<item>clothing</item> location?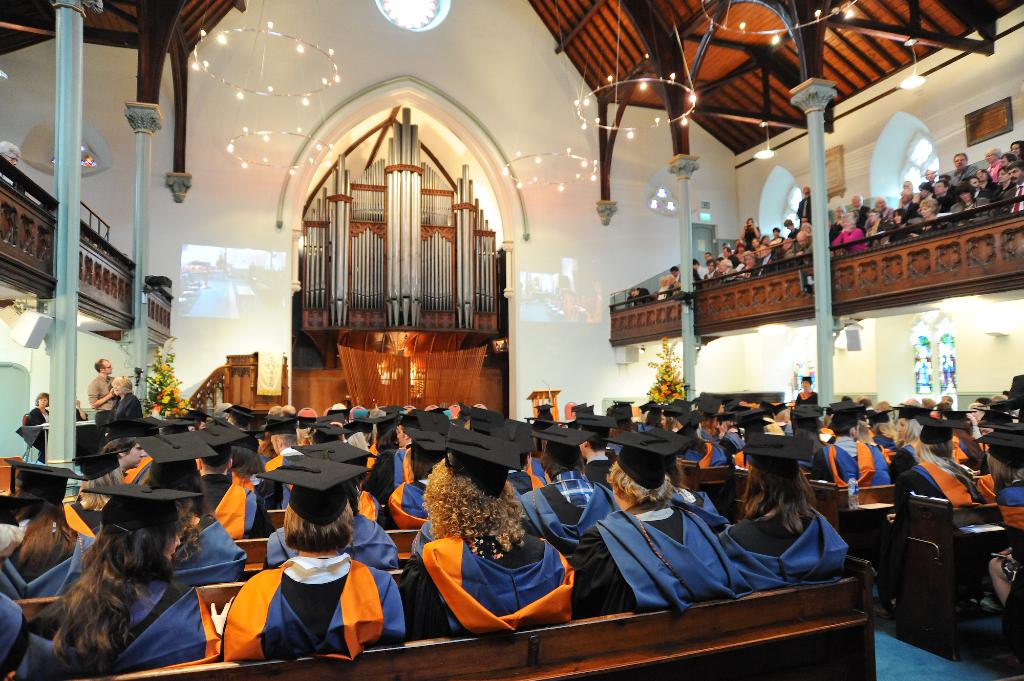
(896,225,916,239)
